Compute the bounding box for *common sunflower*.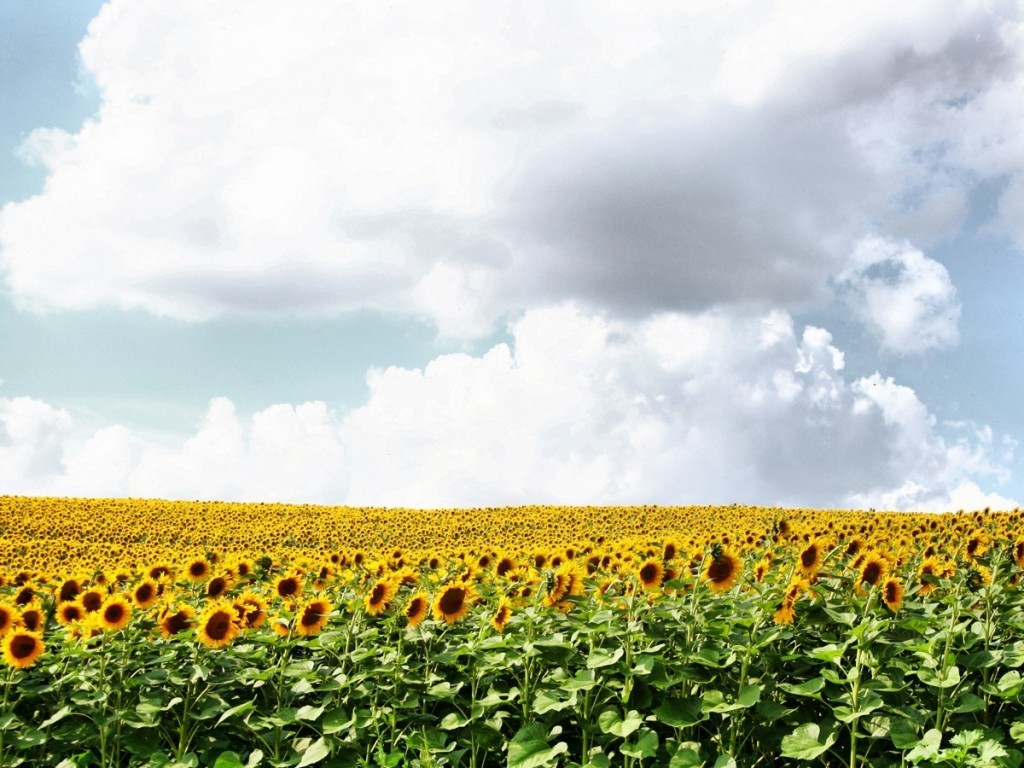
Rect(6, 625, 40, 675).
